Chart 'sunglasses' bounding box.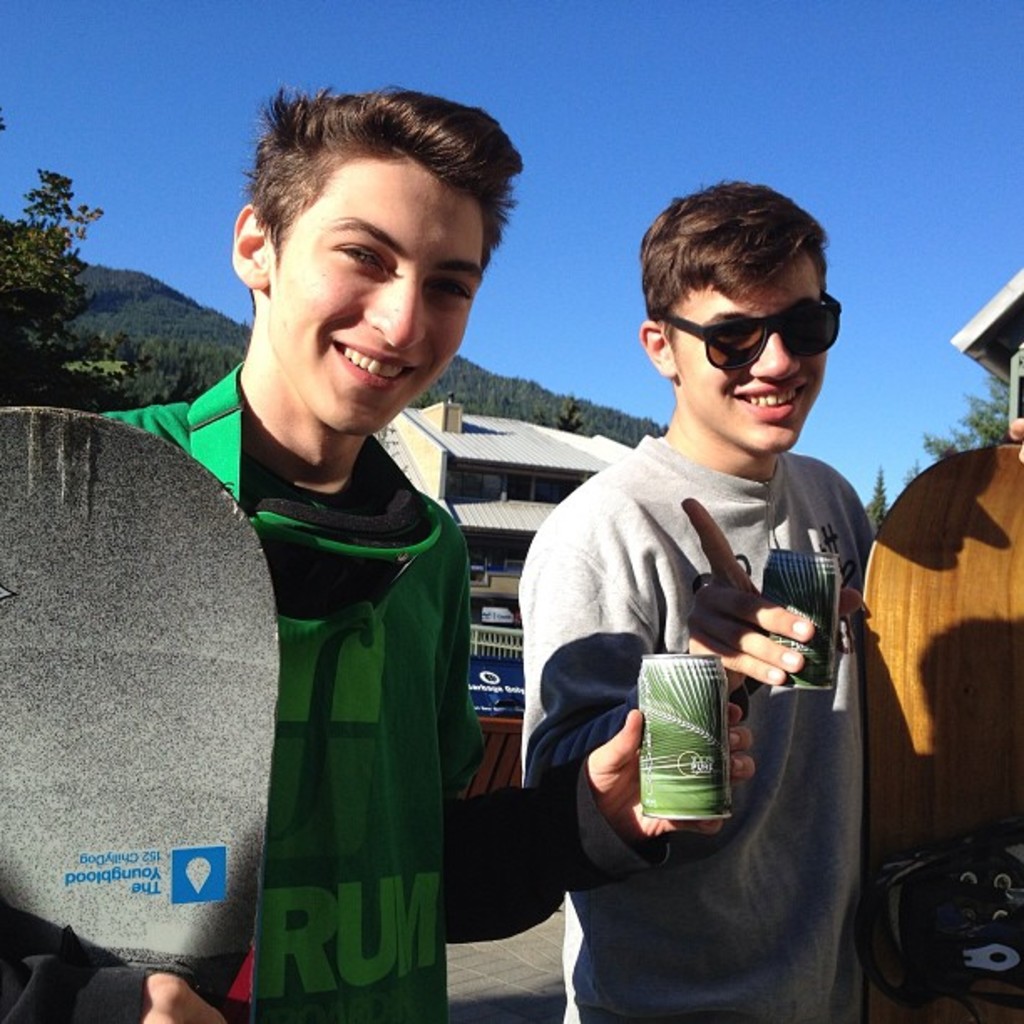
Charted: [658,296,848,380].
